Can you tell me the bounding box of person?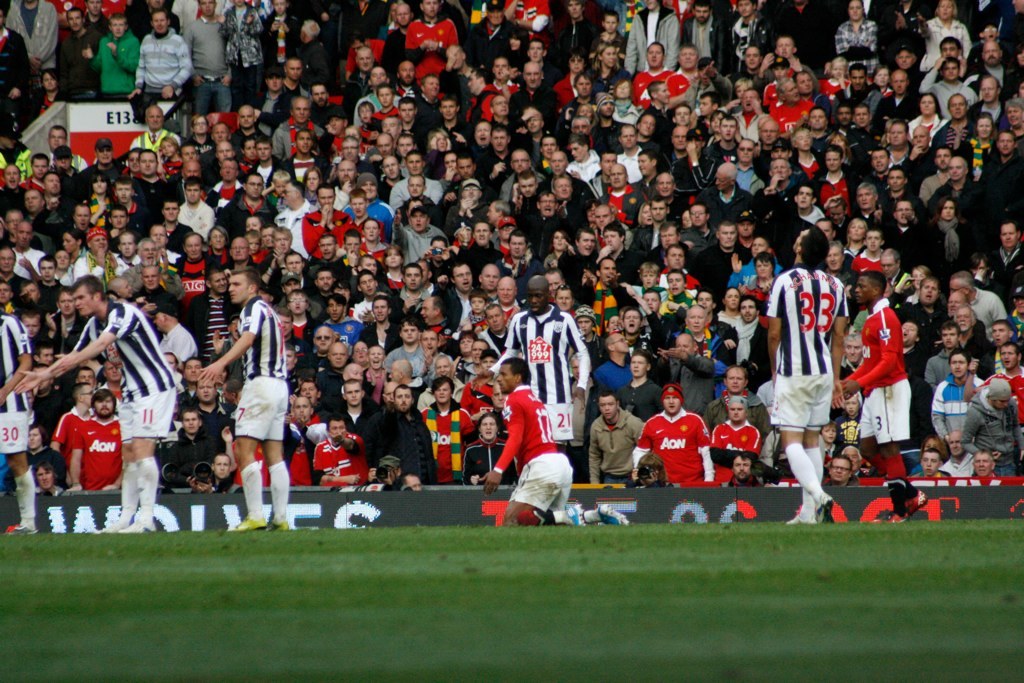
<bbox>765, 224, 852, 525</bbox>.
